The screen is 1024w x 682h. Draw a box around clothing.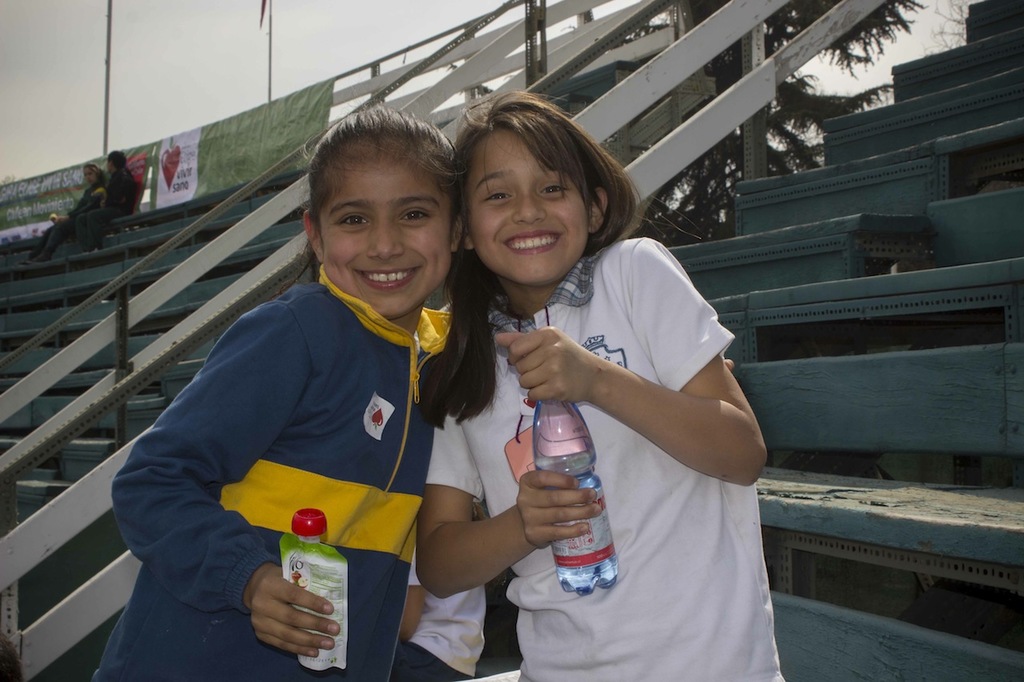
bbox=[74, 167, 130, 258].
